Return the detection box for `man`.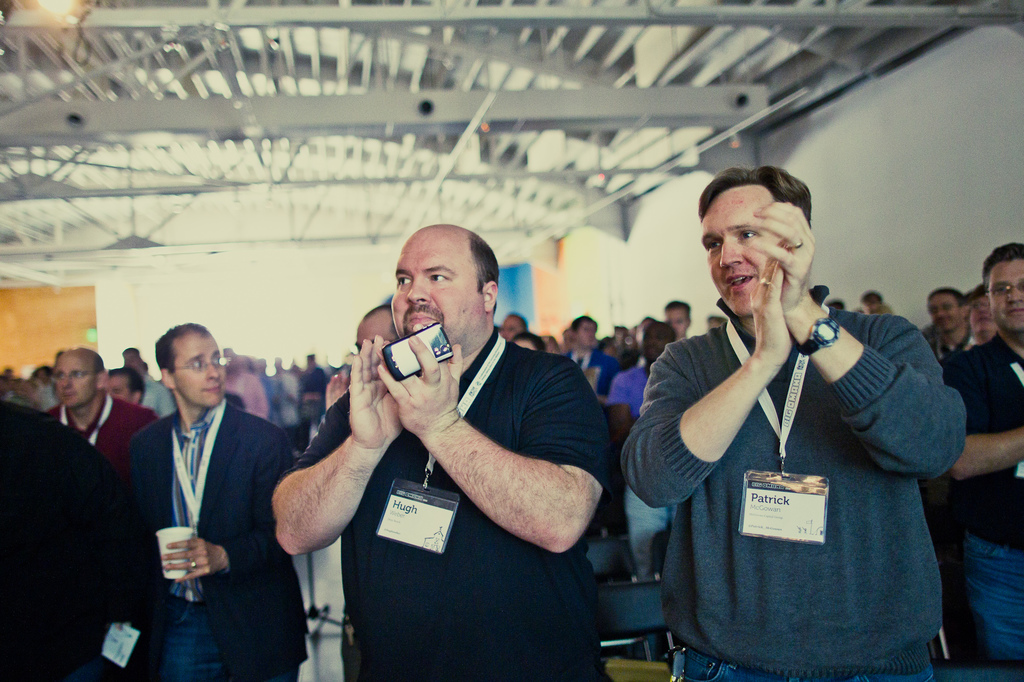
[262, 204, 633, 672].
